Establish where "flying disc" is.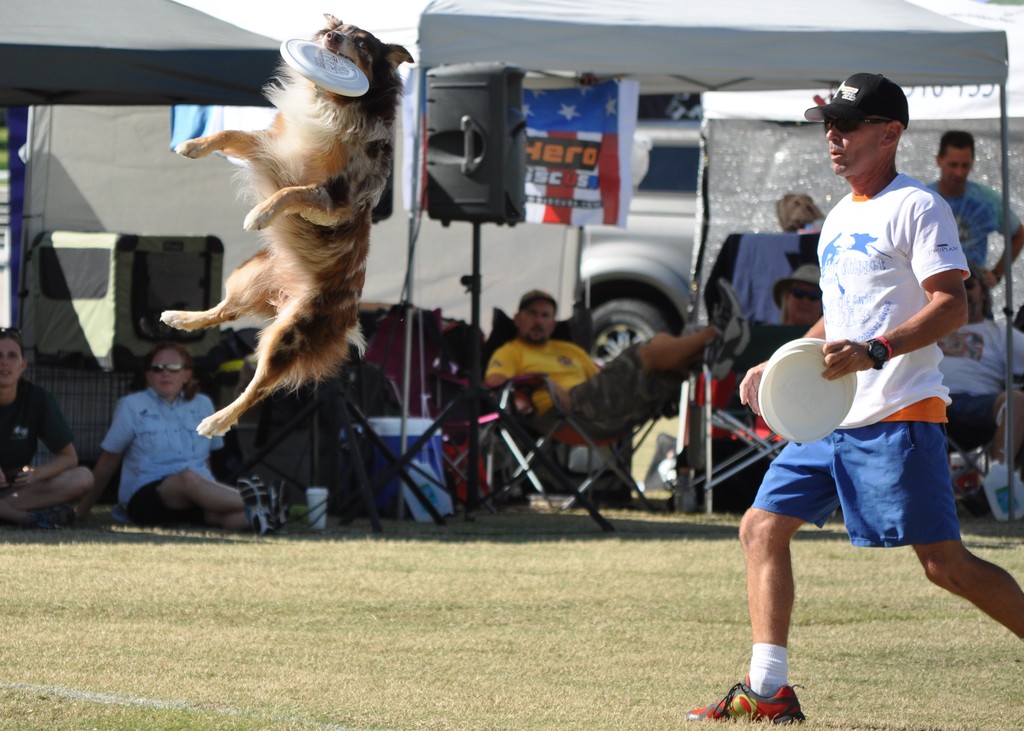
Established at <region>279, 38, 369, 93</region>.
